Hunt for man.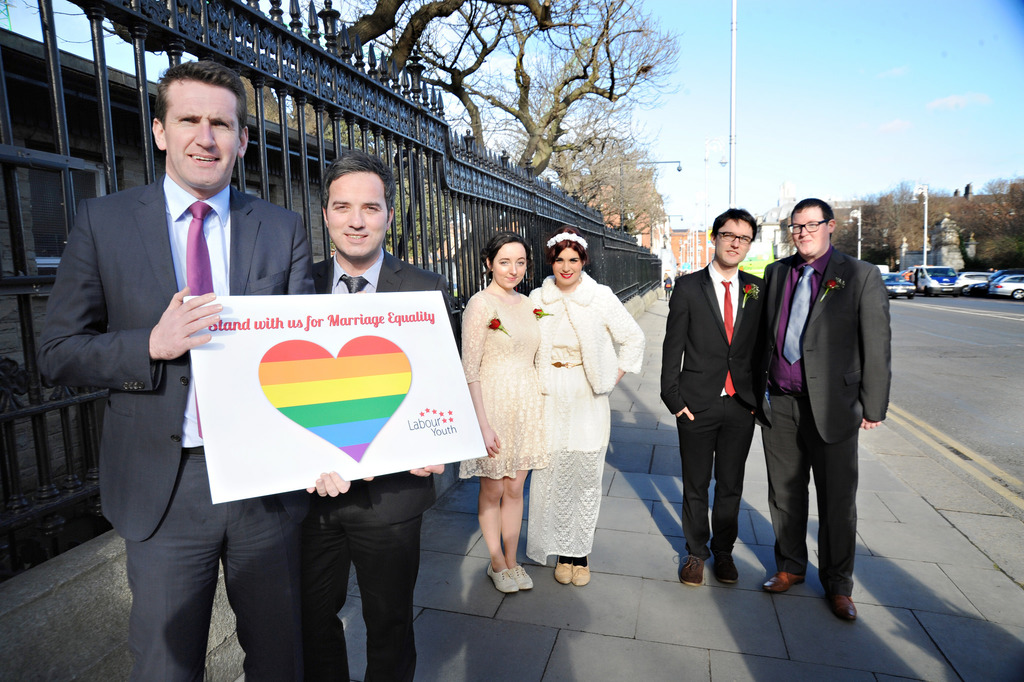
Hunted down at BBox(27, 65, 438, 681).
